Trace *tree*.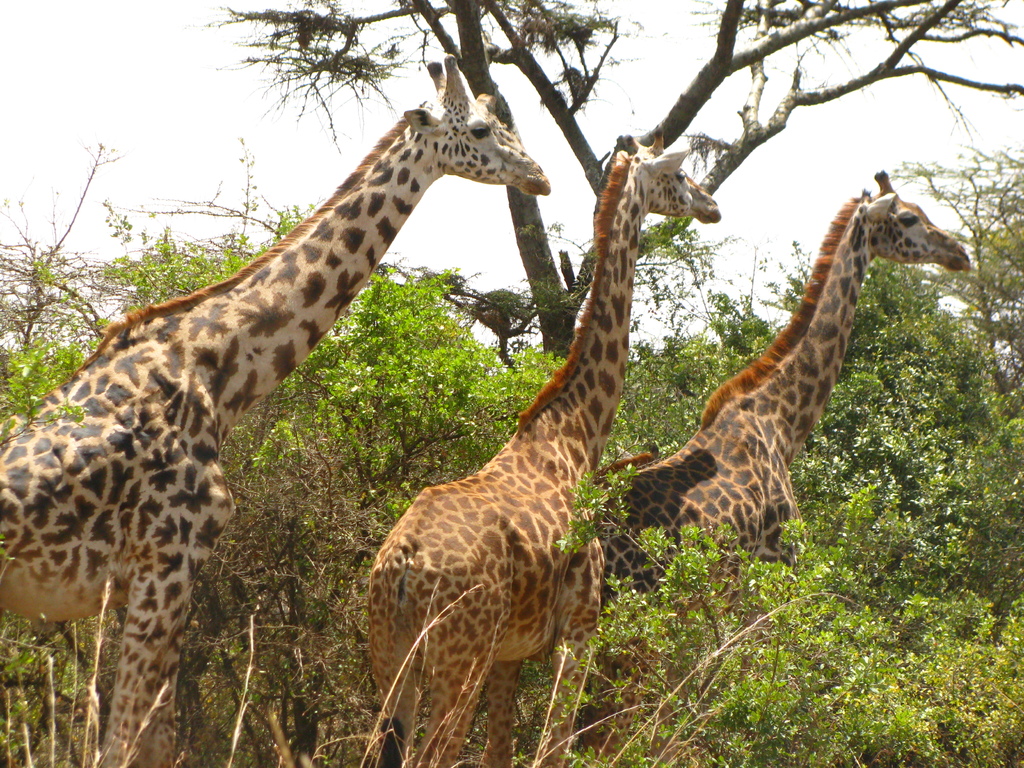
Traced to (x1=180, y1=0, x2=1023, y2=374).
